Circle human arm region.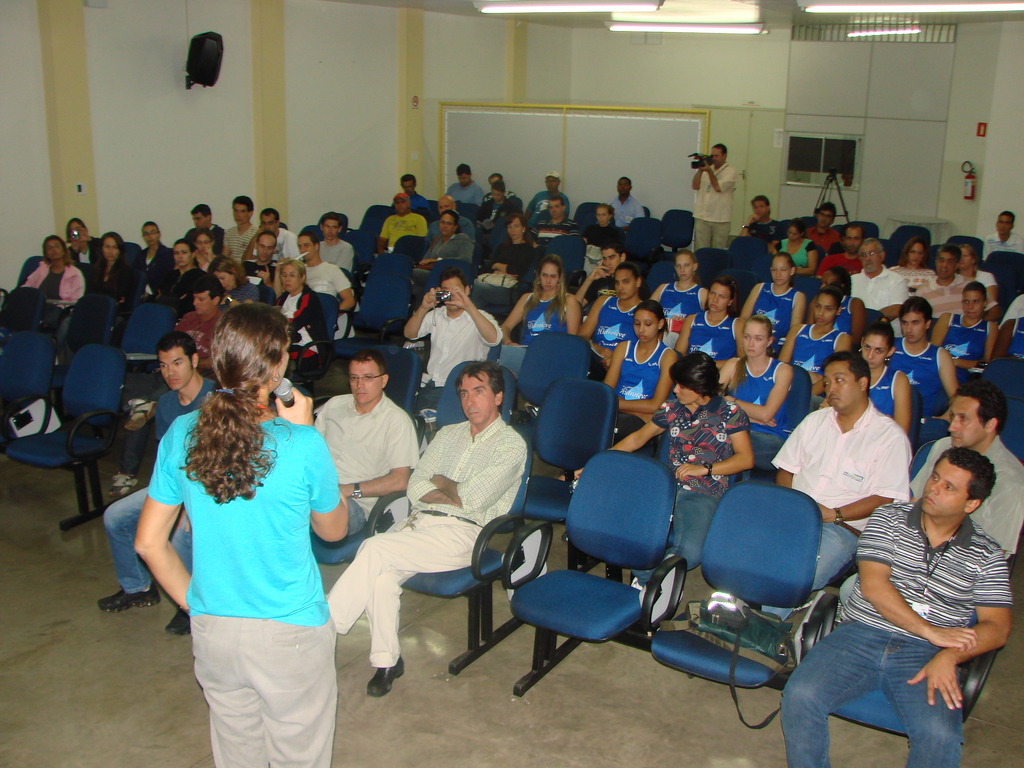
Region: bbox=[403, 424, 456, 511].
